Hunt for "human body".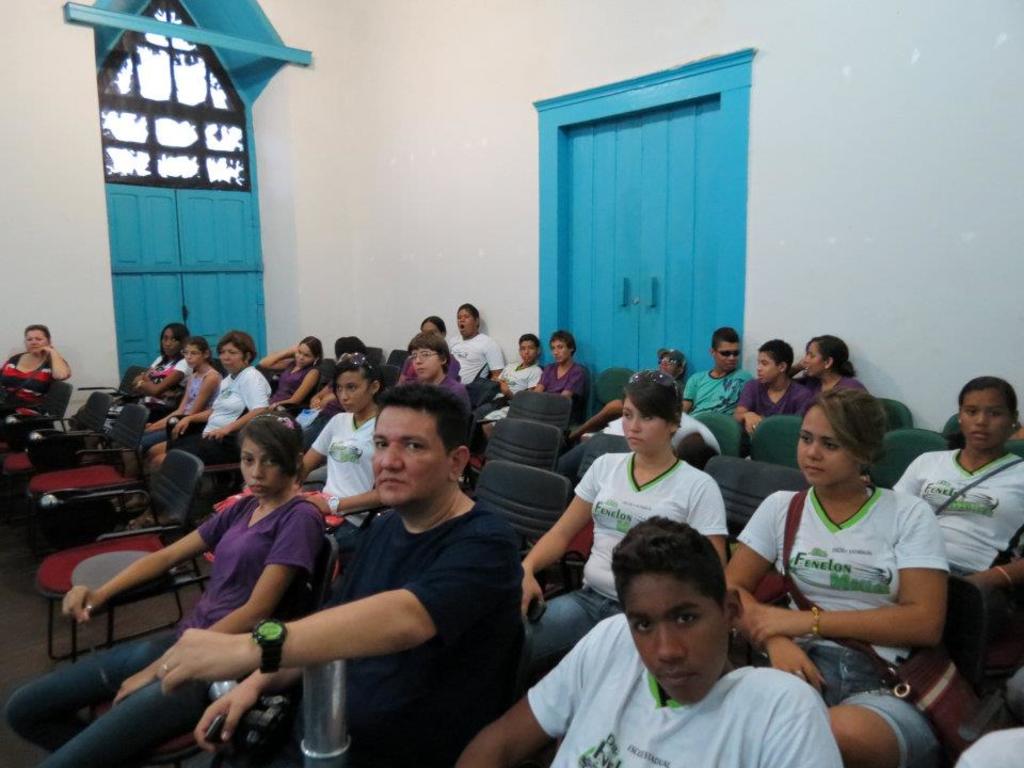
Hunted down at x1=0, y1=349, x2=68, y2=454.
